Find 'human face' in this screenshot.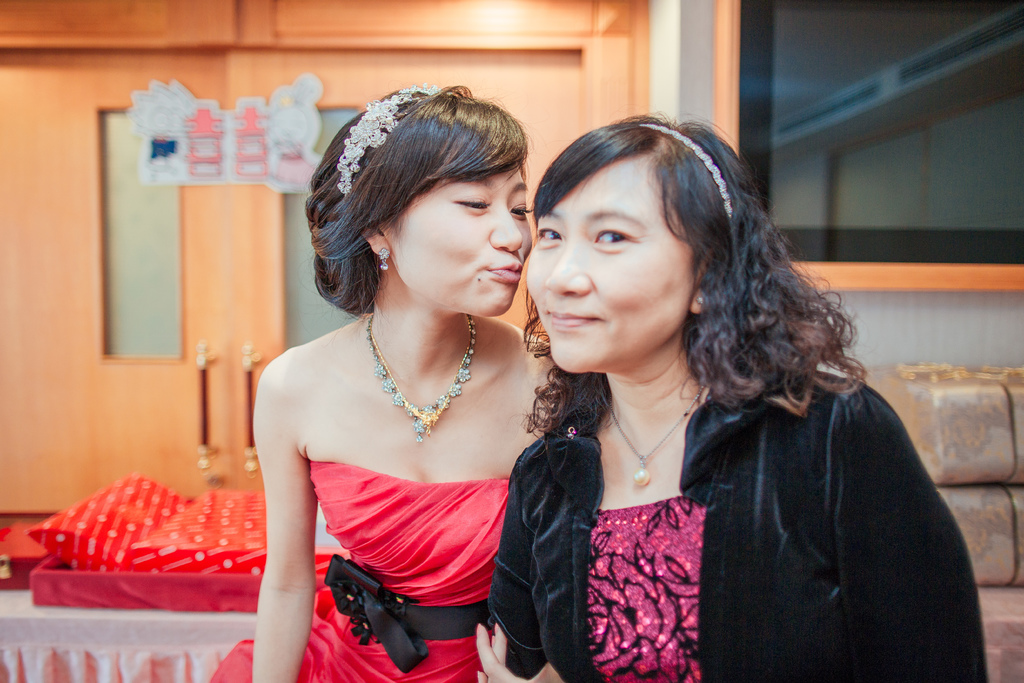
The bounding box for 'human face' is x1=385, y1=157, x2=531, y2=318.
